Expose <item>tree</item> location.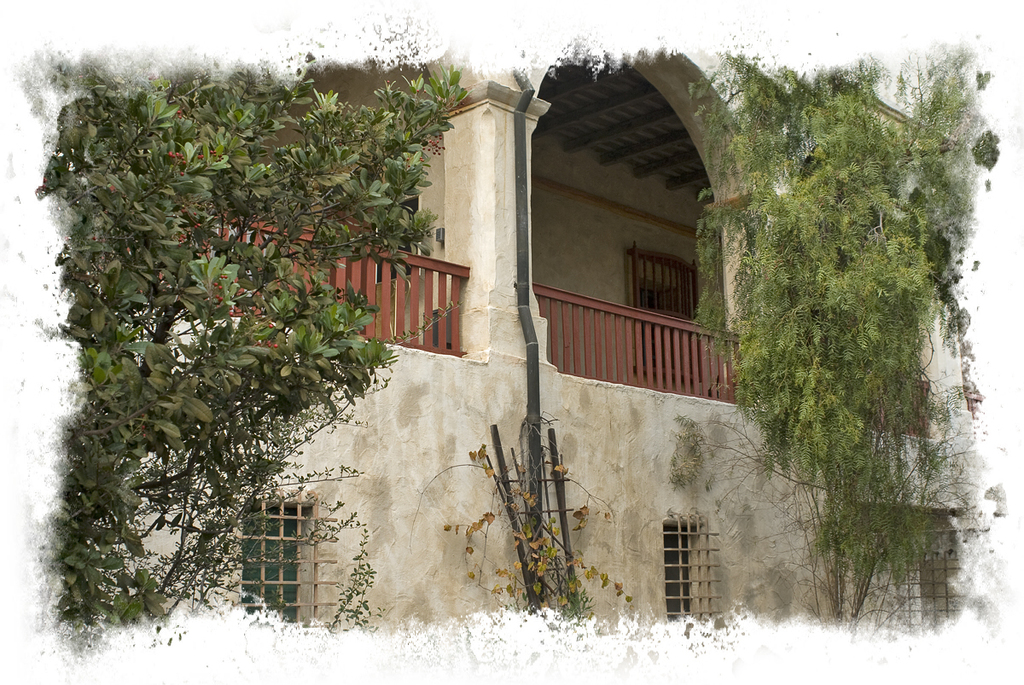
Exposed at <box>45,26,432,621</box>.
